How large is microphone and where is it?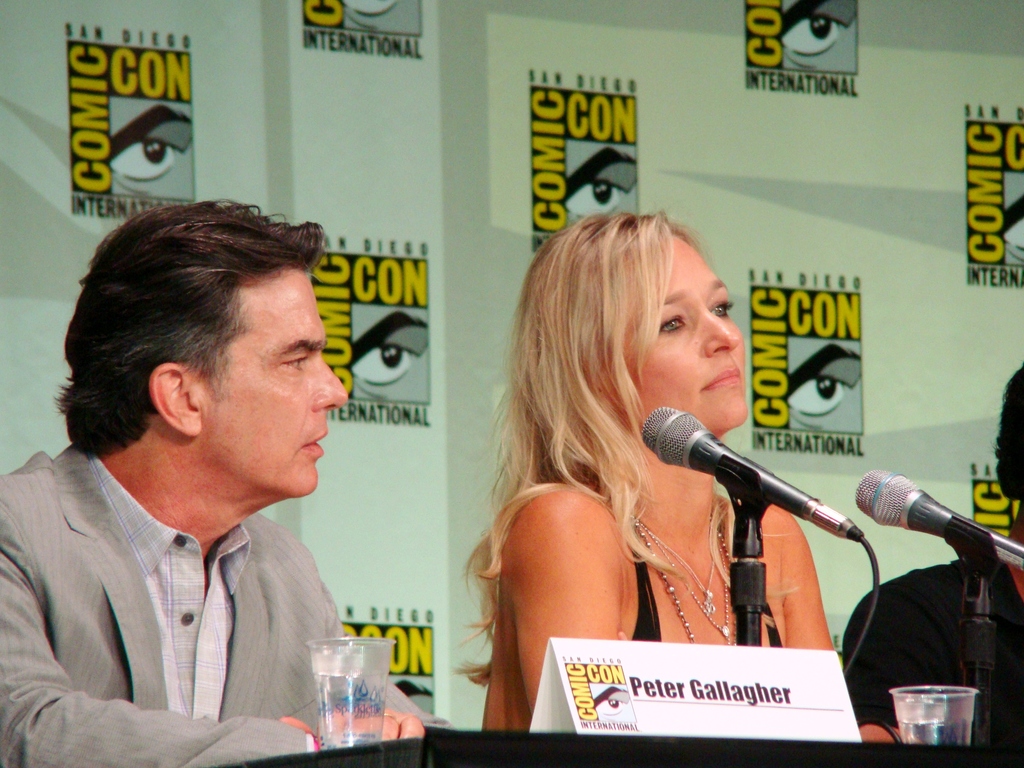
Bounding box: x1=659, y1=416, x2=868, y2=584.
